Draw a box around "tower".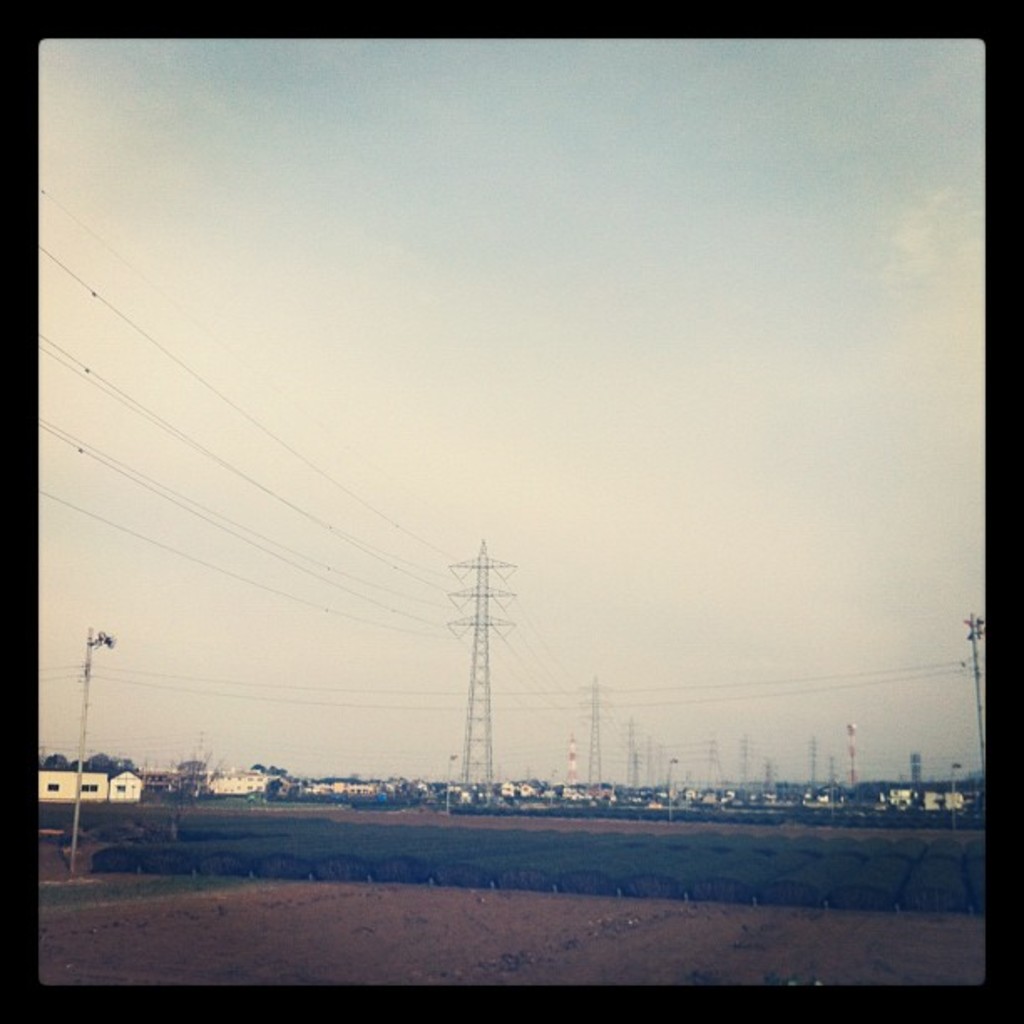
left=69, top=629, right=110, bottom=872.
